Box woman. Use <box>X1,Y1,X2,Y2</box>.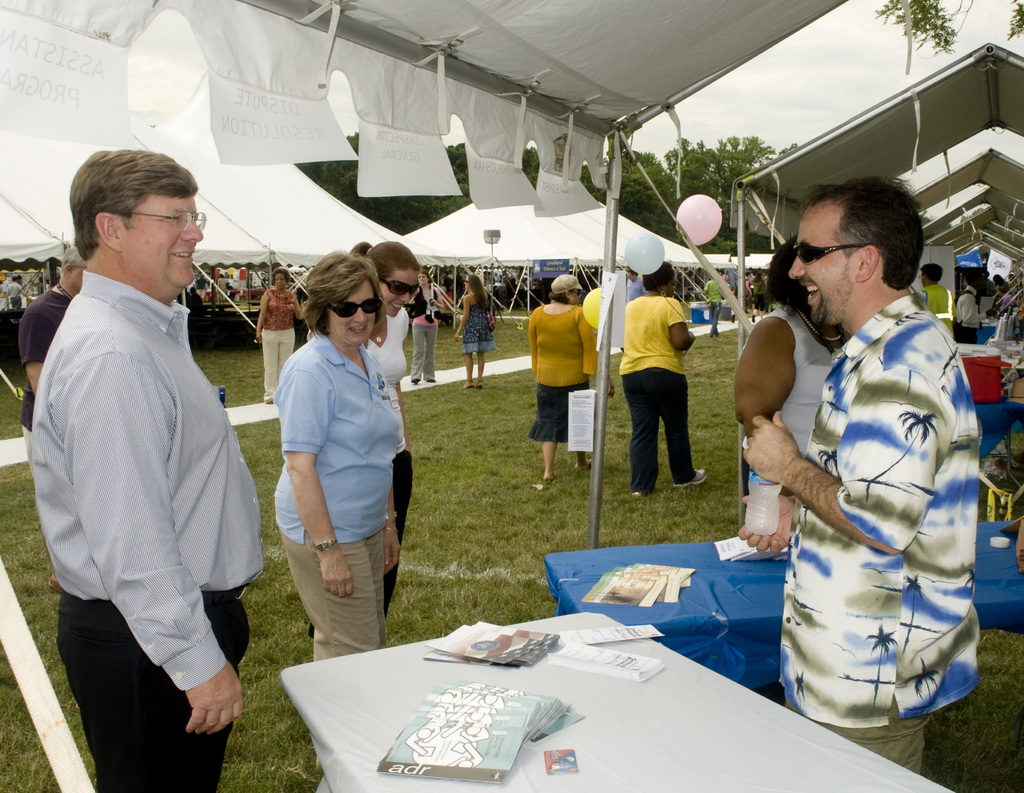
<box>345,236,419,624</box>.
